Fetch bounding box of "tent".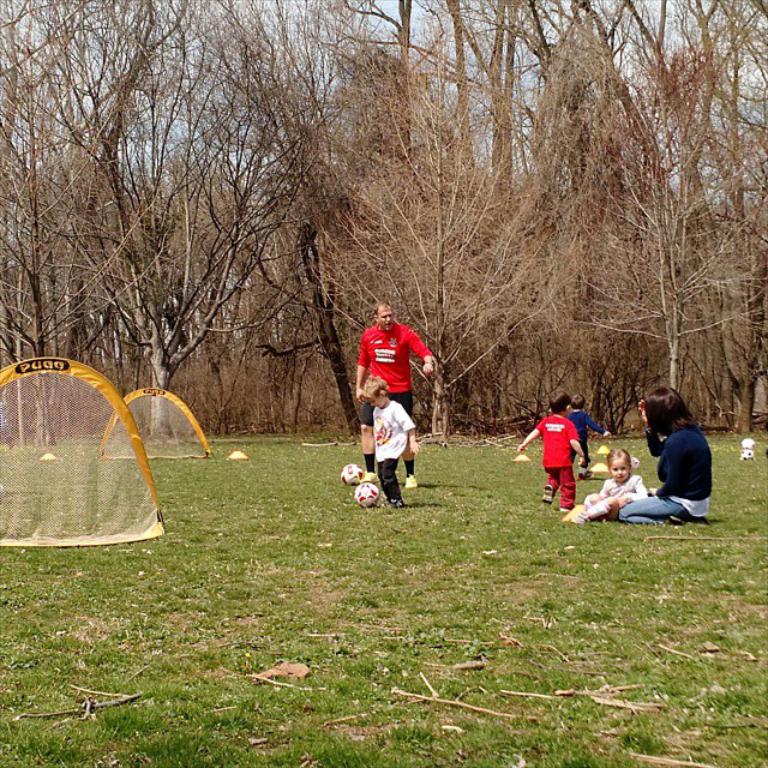
Bbox: <box>0,354,158,540</box>.
